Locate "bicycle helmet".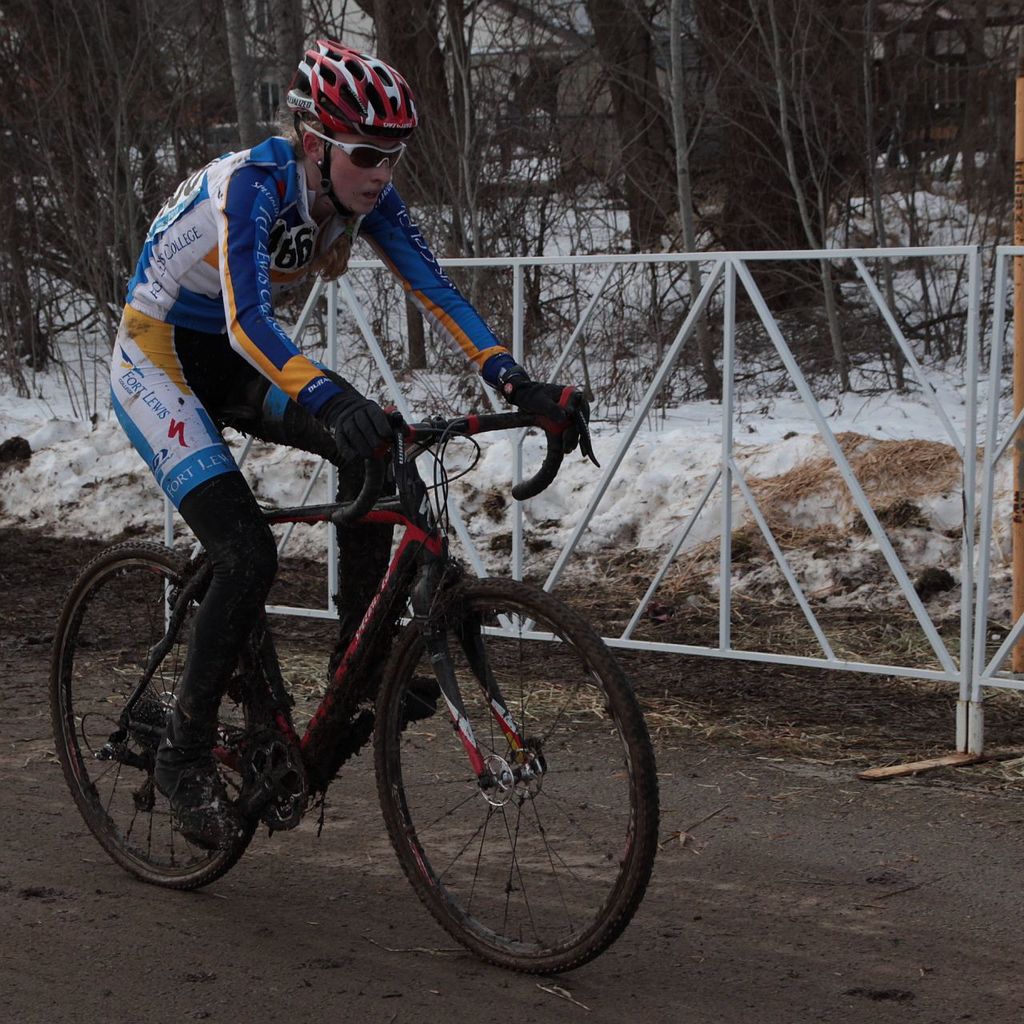
Bounding box: BBox(285, 44, 410, 227).
